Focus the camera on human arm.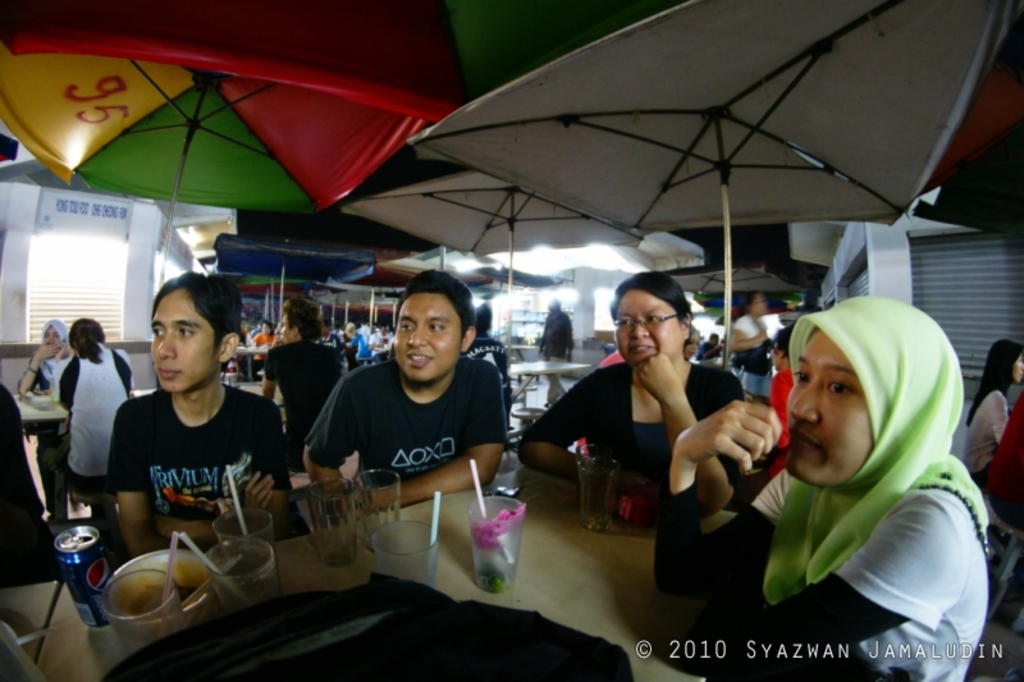
Focus region: (119, 342, 132, 398).
